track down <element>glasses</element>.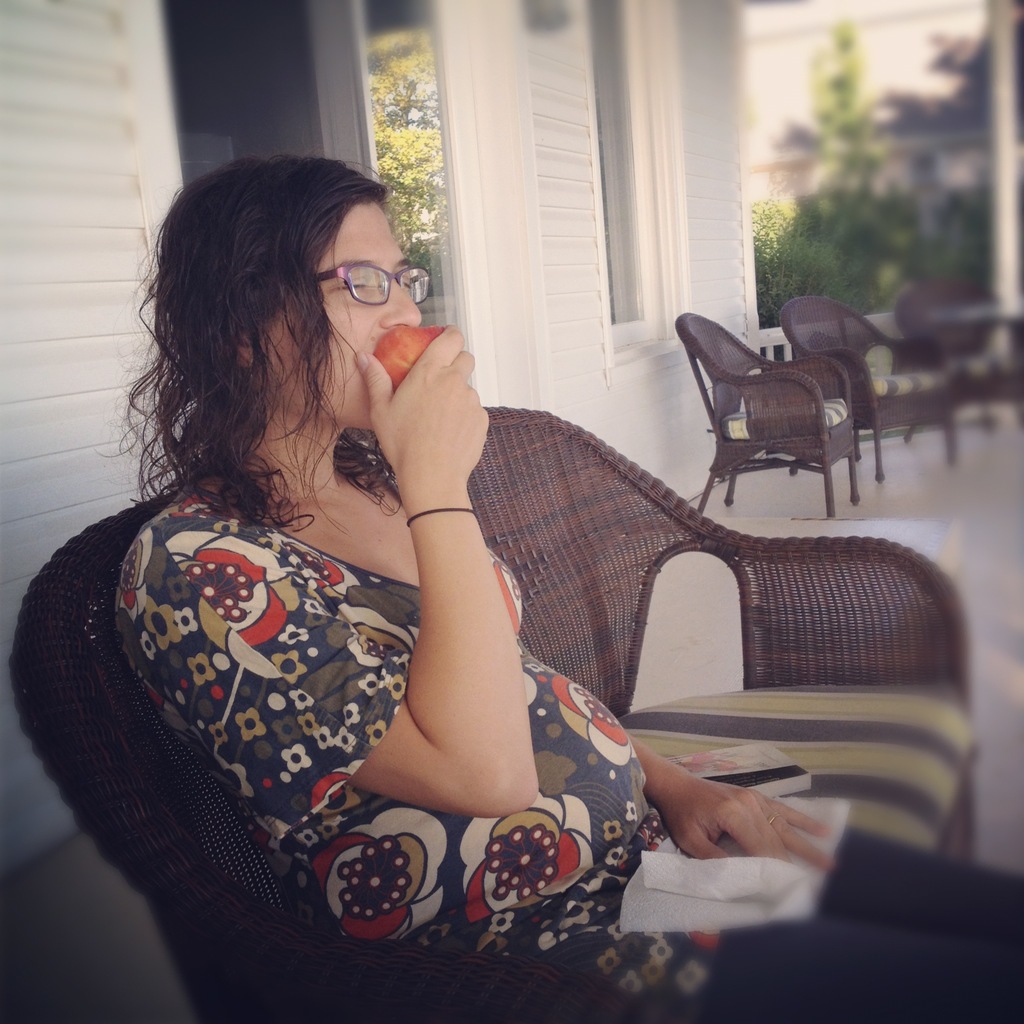
Tracked to (x1=282, y1=253, x2=431, y2=309).
